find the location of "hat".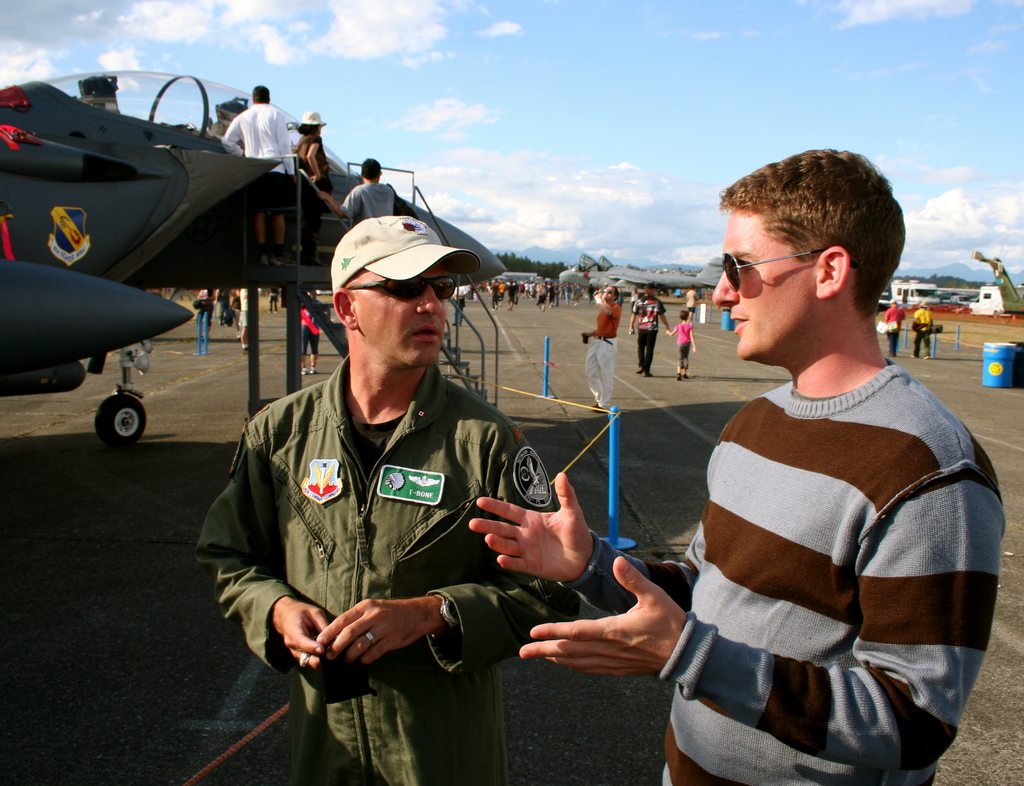
Location: region(296, 108, 329, 127).
